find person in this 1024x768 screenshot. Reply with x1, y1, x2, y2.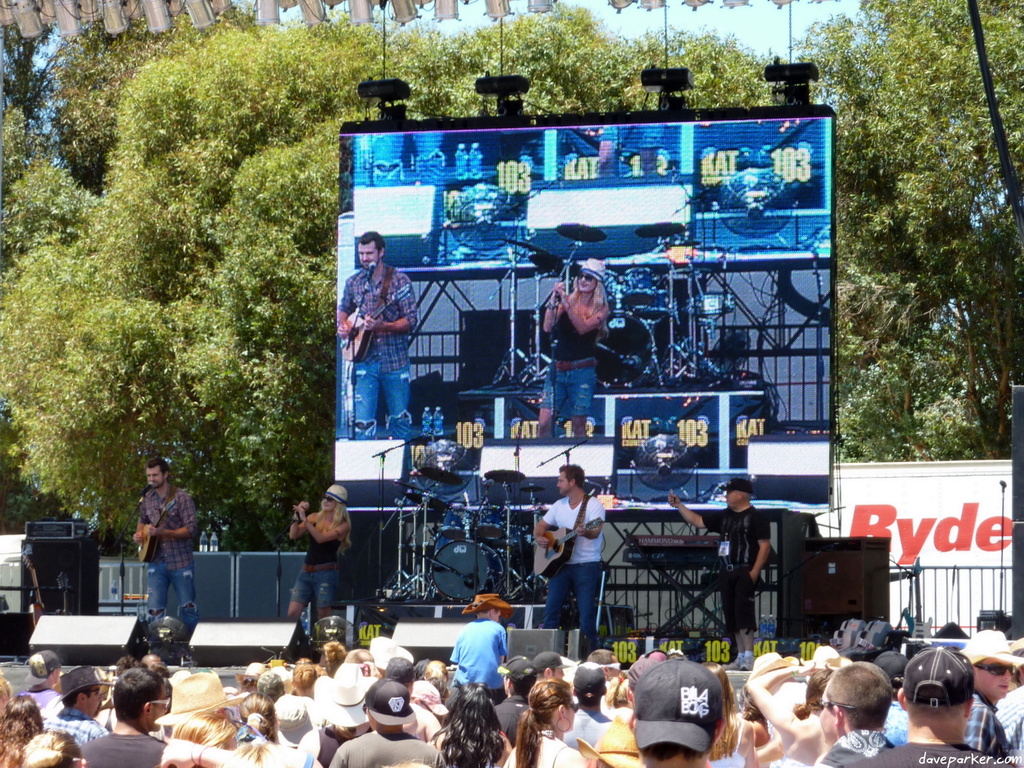
335, 228, 421, 440.
